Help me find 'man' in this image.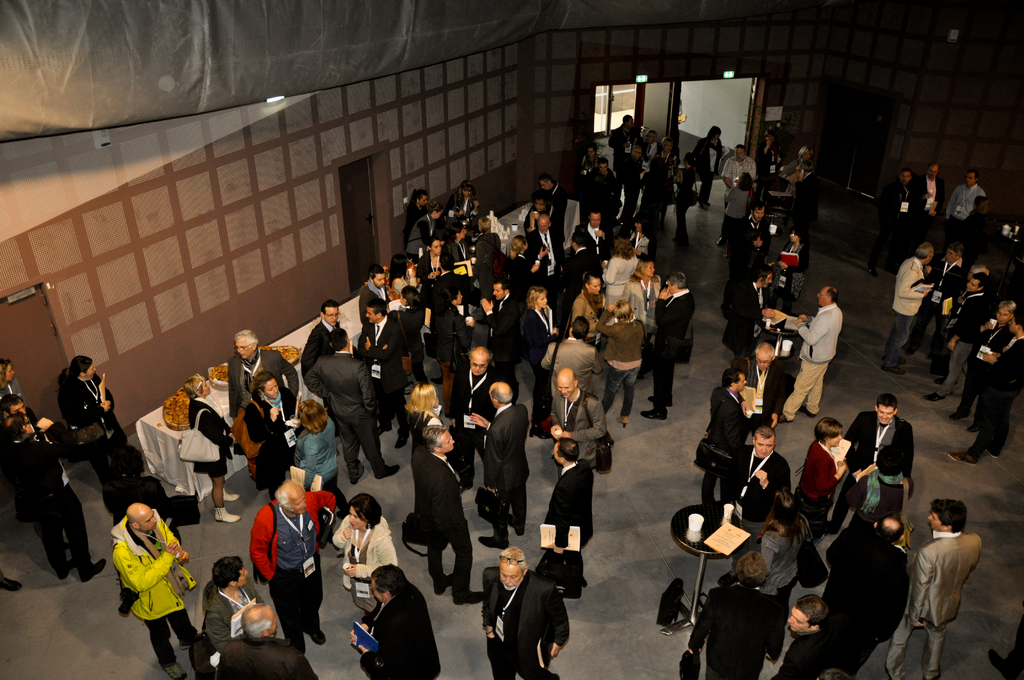
Found it: 774:595:830:679.
